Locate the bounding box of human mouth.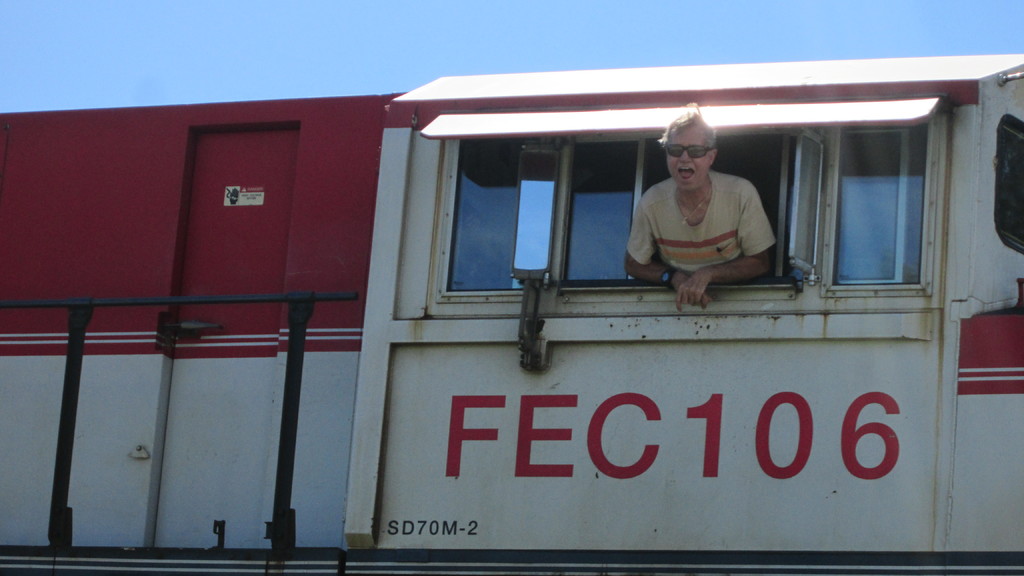
Bounding box: {"x1": 680, "y1": 168, "x2": 692, "y2": 179}.
